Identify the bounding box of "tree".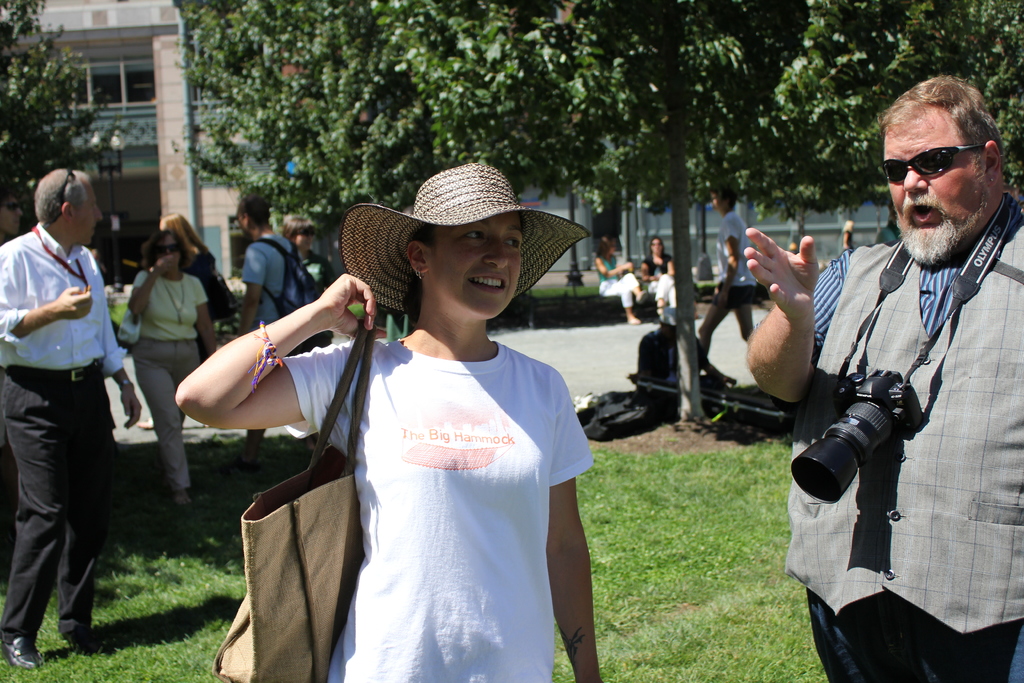
pyautogui.locateOnScreen(741, 0, 1023, 215).
